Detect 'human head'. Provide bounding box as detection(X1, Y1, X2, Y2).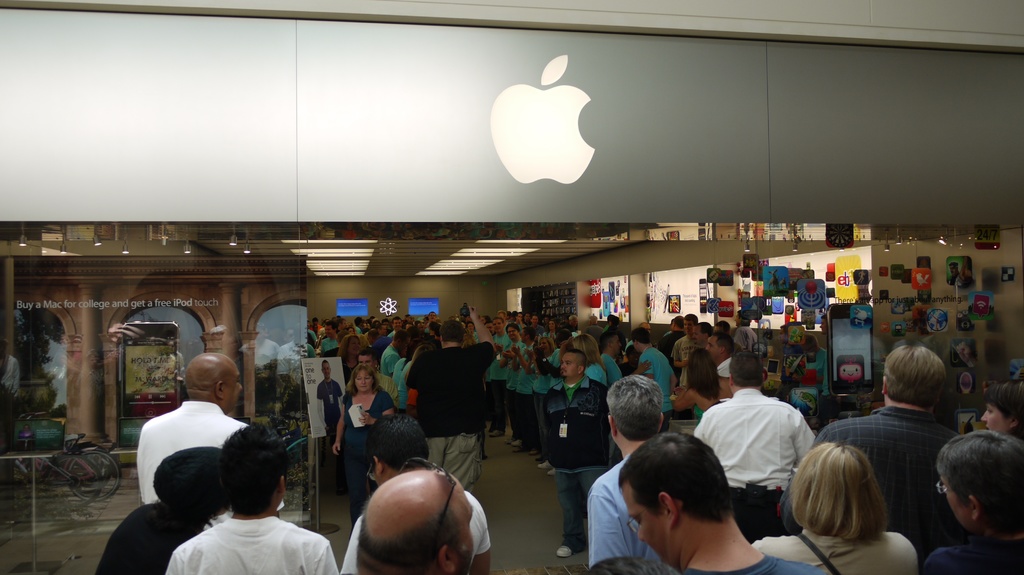
detection(625, 344, 639, 366).
